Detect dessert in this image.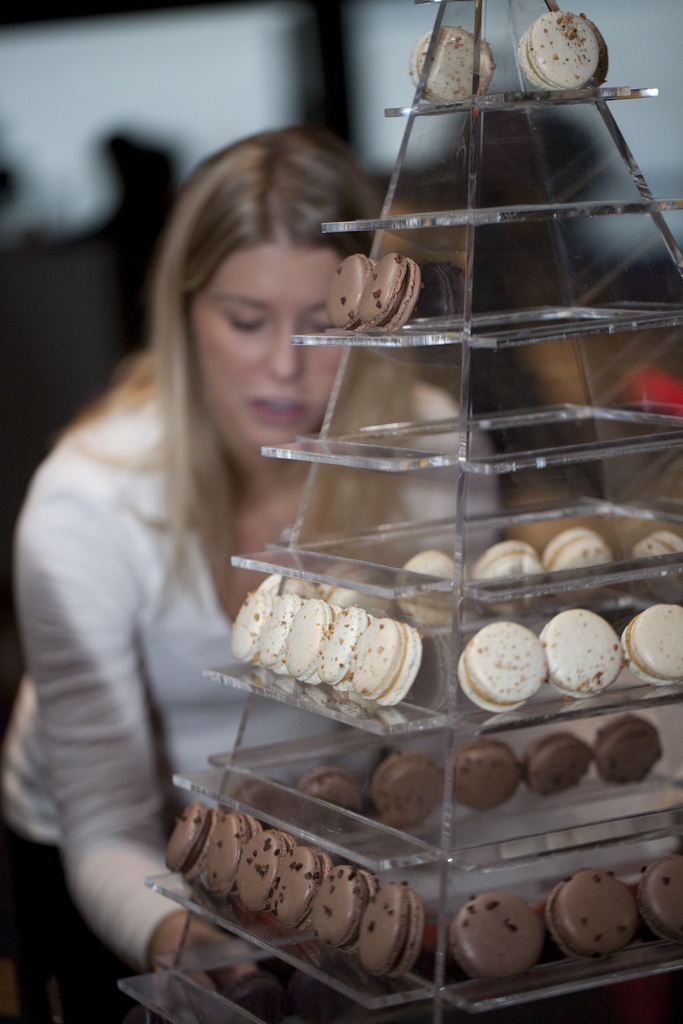
Detection: (239, 781, 305, 821).
